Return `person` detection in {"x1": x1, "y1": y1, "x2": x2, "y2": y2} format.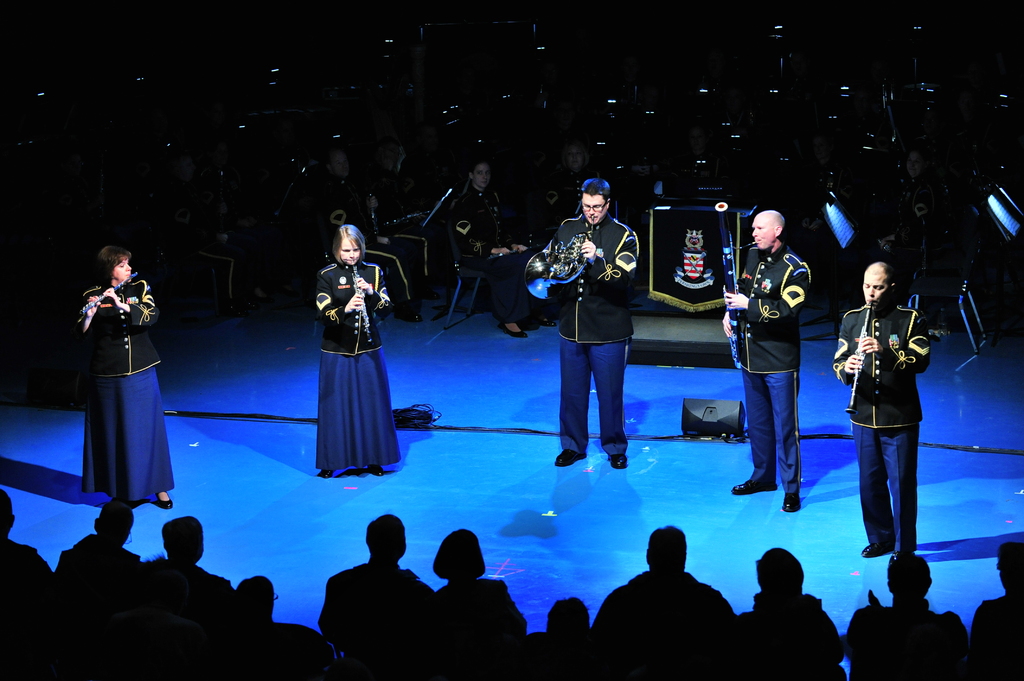
{"x1": 534, "y1": 590, "x2": 593, "y2": 680}.
